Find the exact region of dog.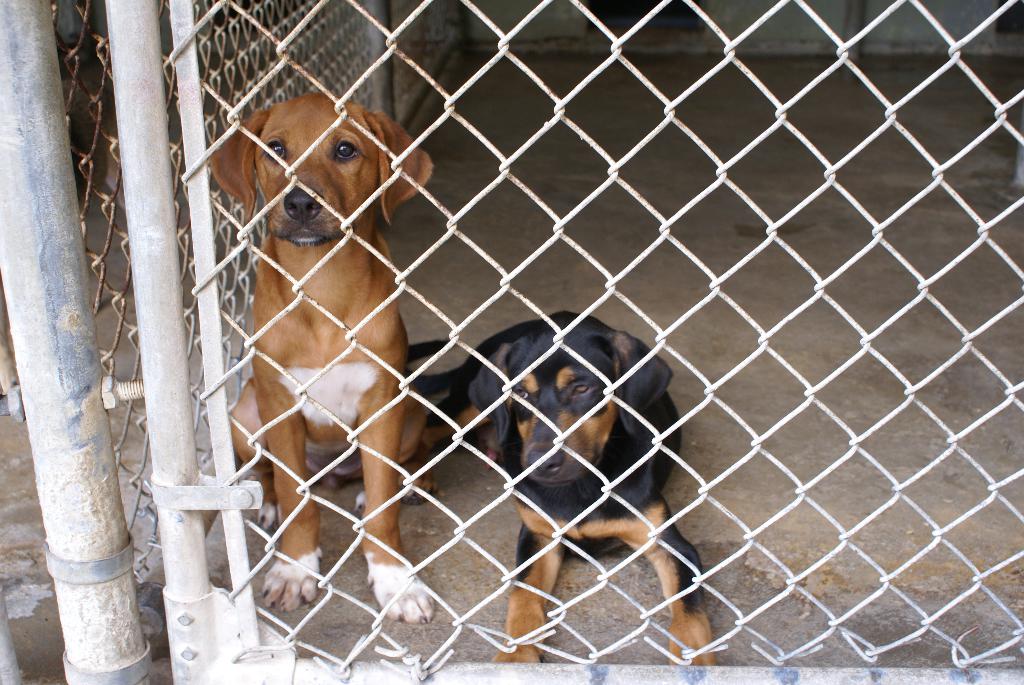
Exact region: x1=209 y1=91 x2=438 y2=625.
